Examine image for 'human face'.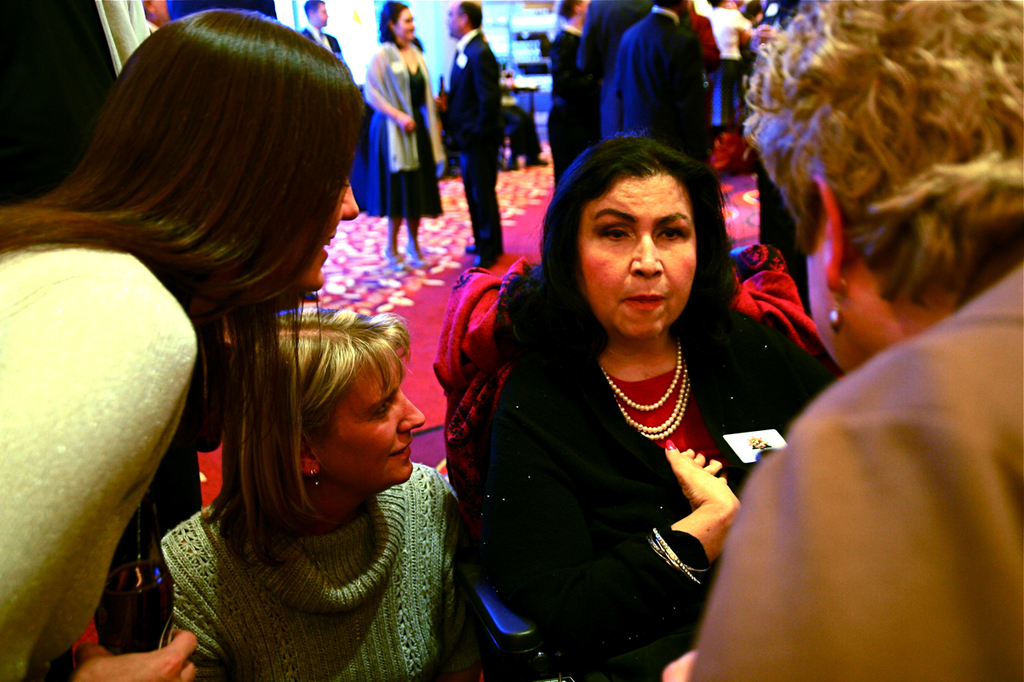
Examination result: {"x1": 397, "y1": 8, "x2": 414, "y2": 42}.
